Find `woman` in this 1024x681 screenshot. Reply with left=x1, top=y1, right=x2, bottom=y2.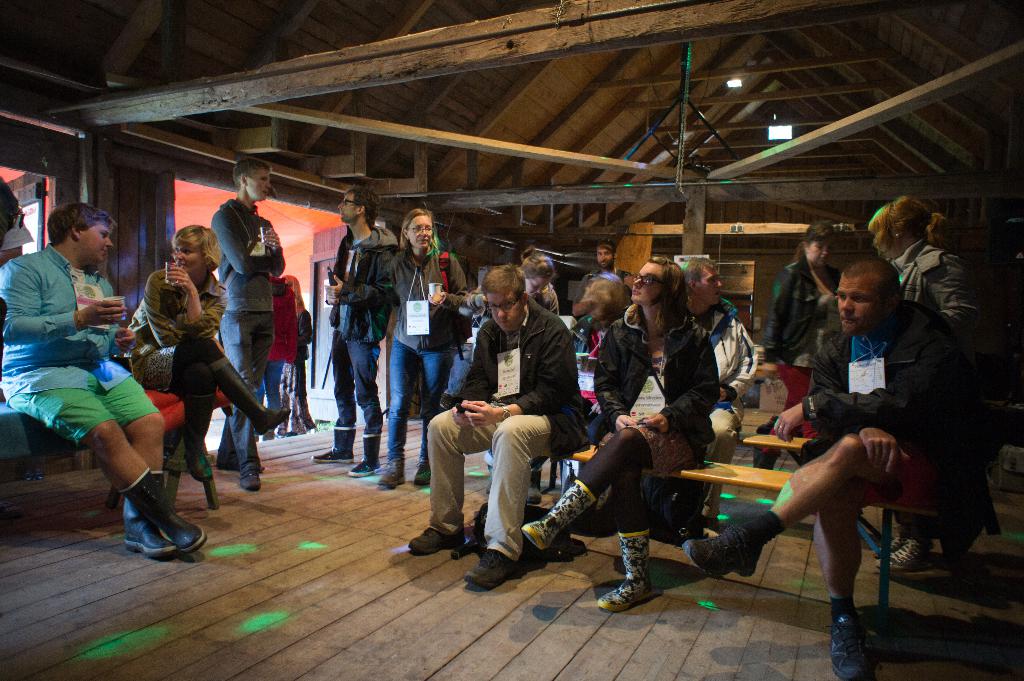
left=509, top=246, right=564, bottom=318.
